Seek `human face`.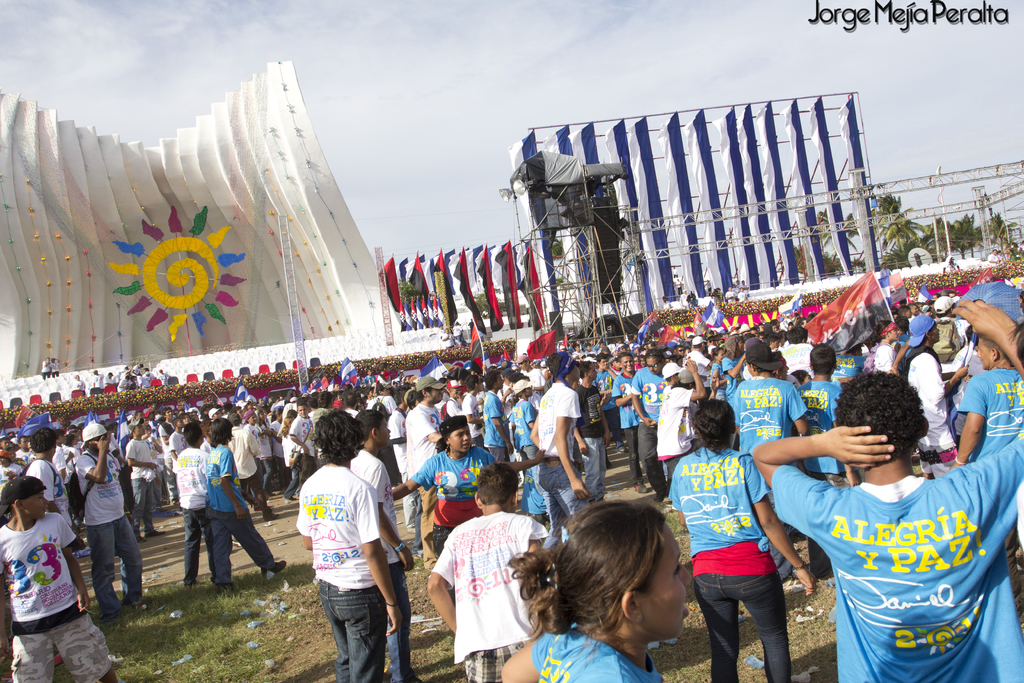
(x1=451, y1=427, x2=471, y2=457).
